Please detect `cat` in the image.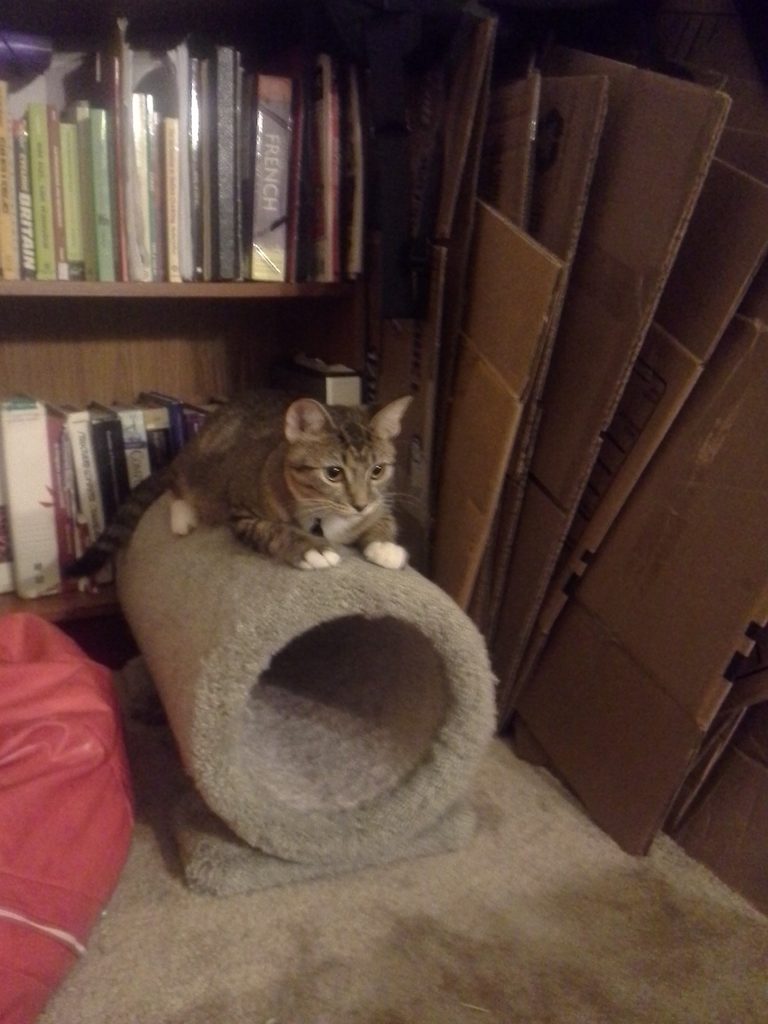
[left=58, top=387, right=422, bottom=567].
